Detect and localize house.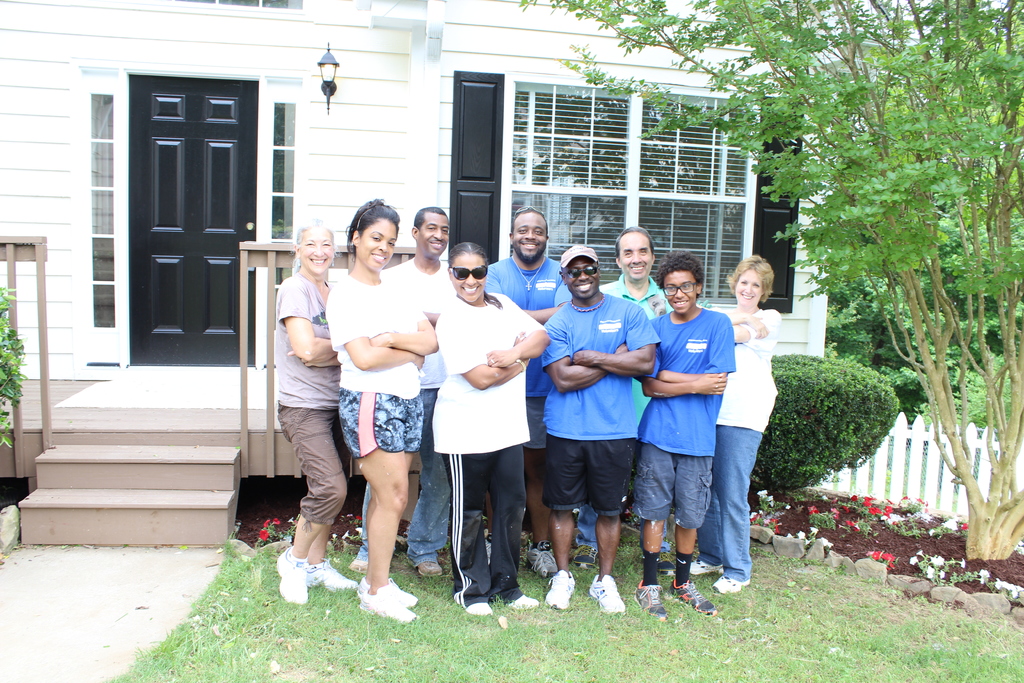
Localized at locate(1, 0, 849, 549).
